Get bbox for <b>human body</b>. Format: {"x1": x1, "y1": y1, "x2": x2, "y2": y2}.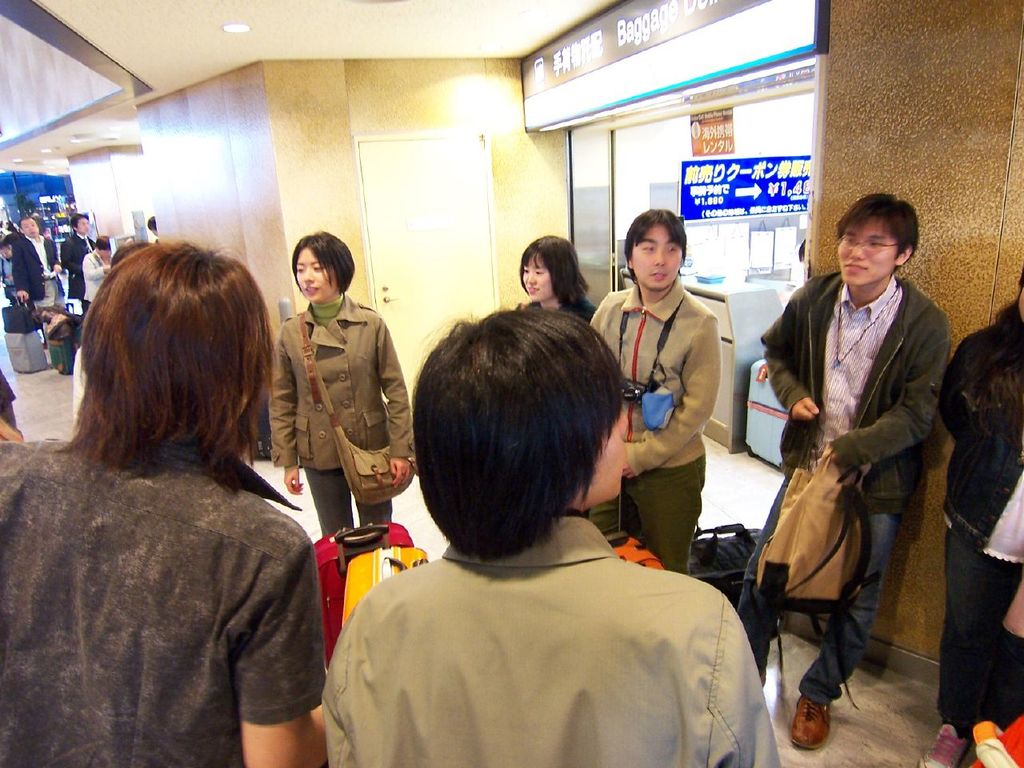
{"x1": 592, "y1": 280, "x2": 730, "y2": 582}.
